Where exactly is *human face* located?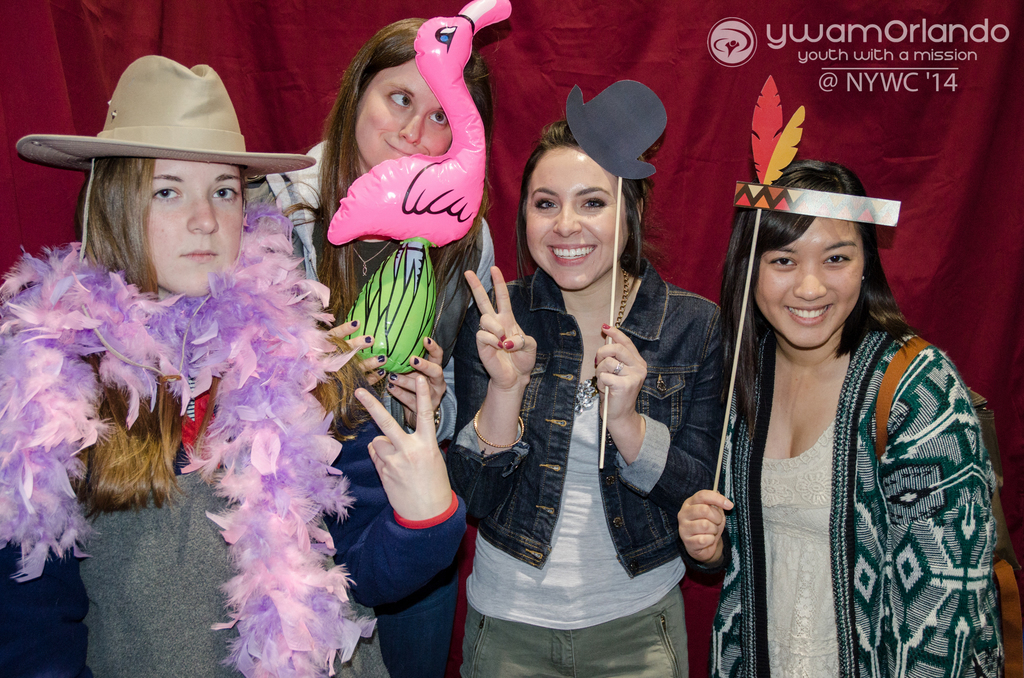
Its bounding box is l=526, t=146, r=631, b=291.
